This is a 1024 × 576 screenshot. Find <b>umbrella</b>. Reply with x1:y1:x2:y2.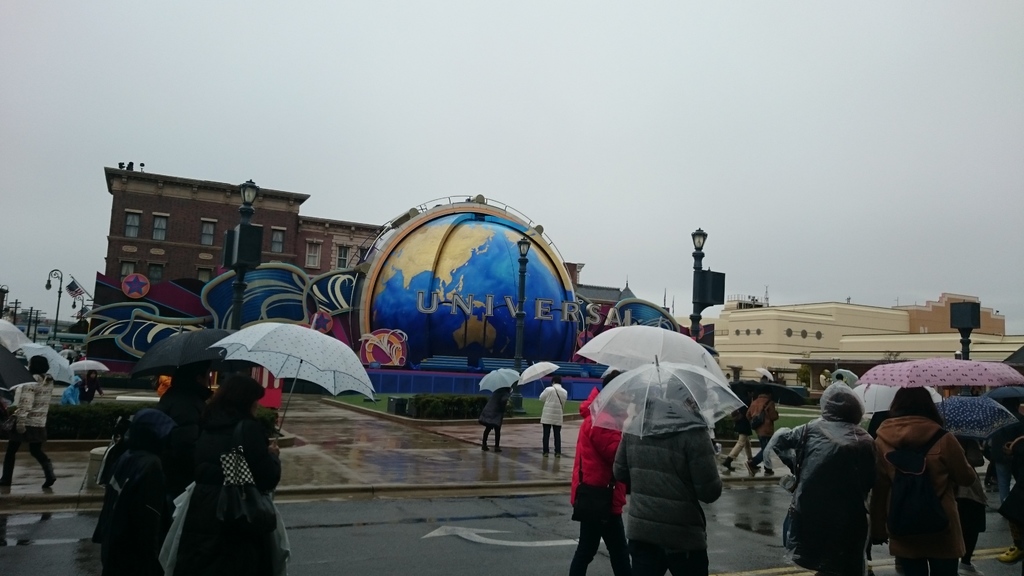
206:314:377:444.
